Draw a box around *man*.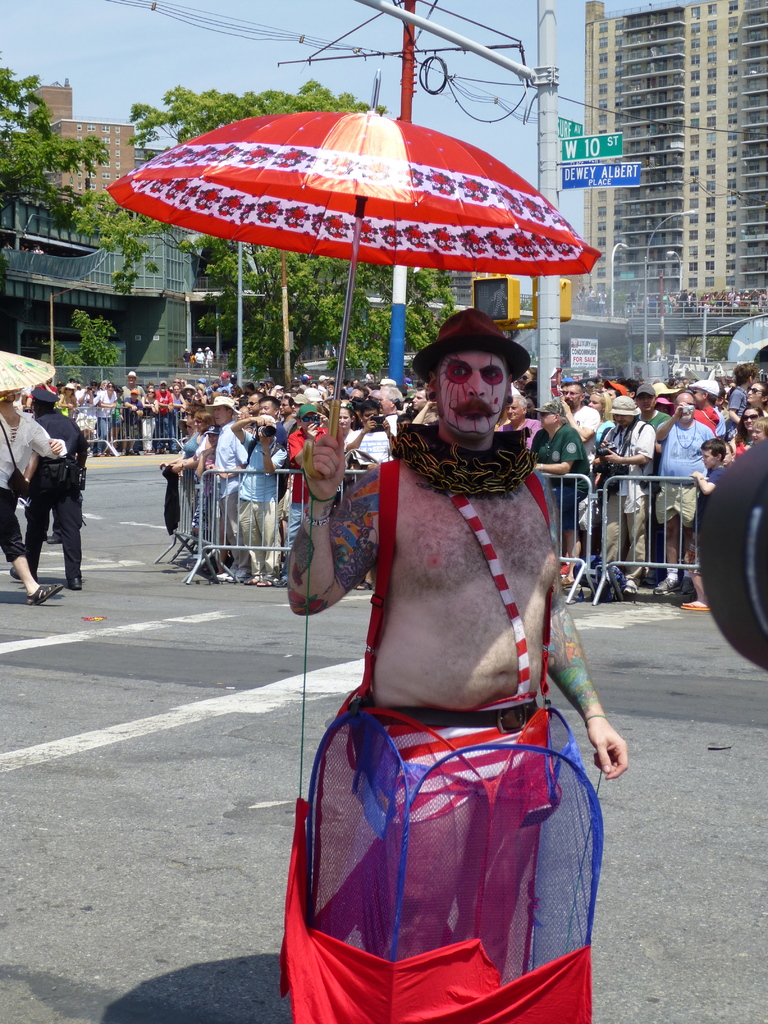
17, 385, 81, 591.
